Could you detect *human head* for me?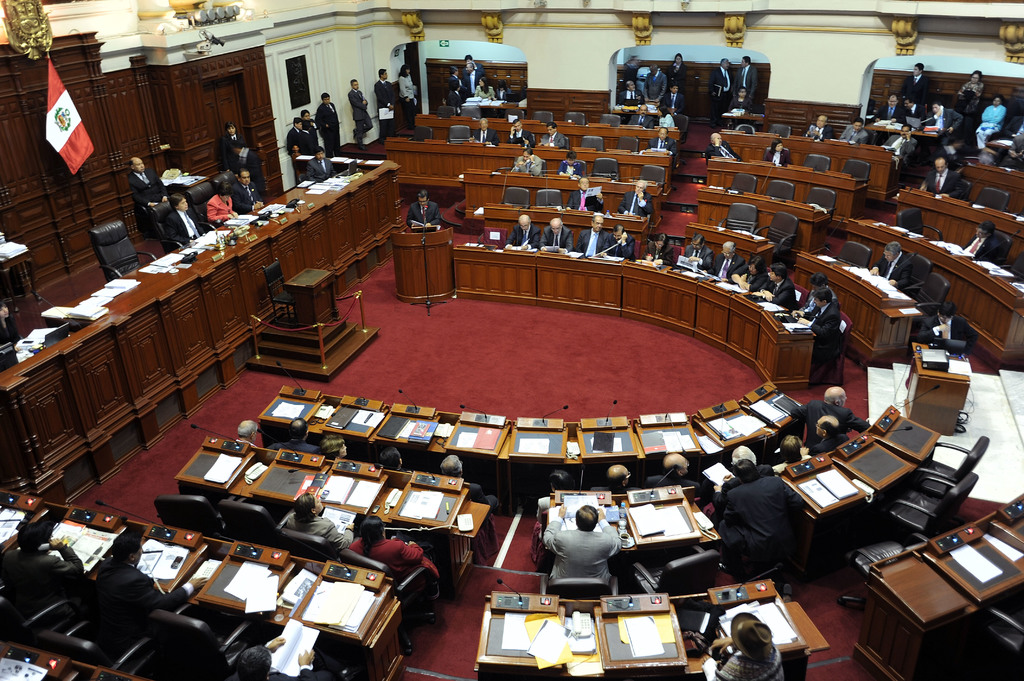
Detection result: x1=638, y1=102, x2=650, y2=116.
